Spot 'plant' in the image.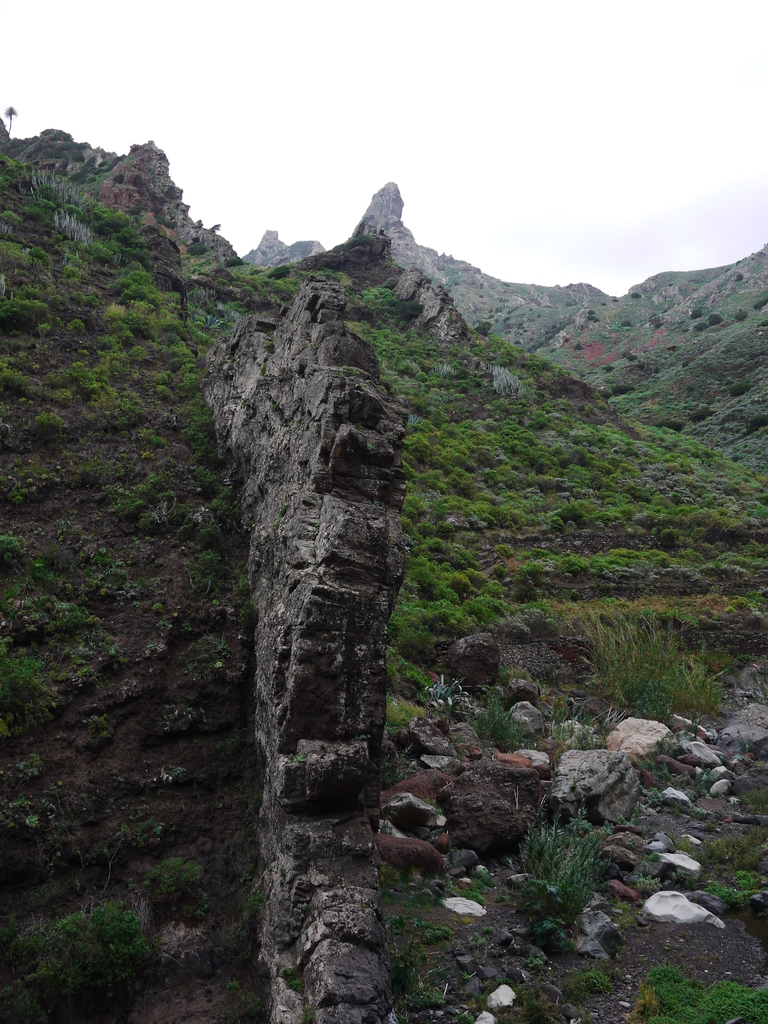
'plant' found at 387/636/426/692.
